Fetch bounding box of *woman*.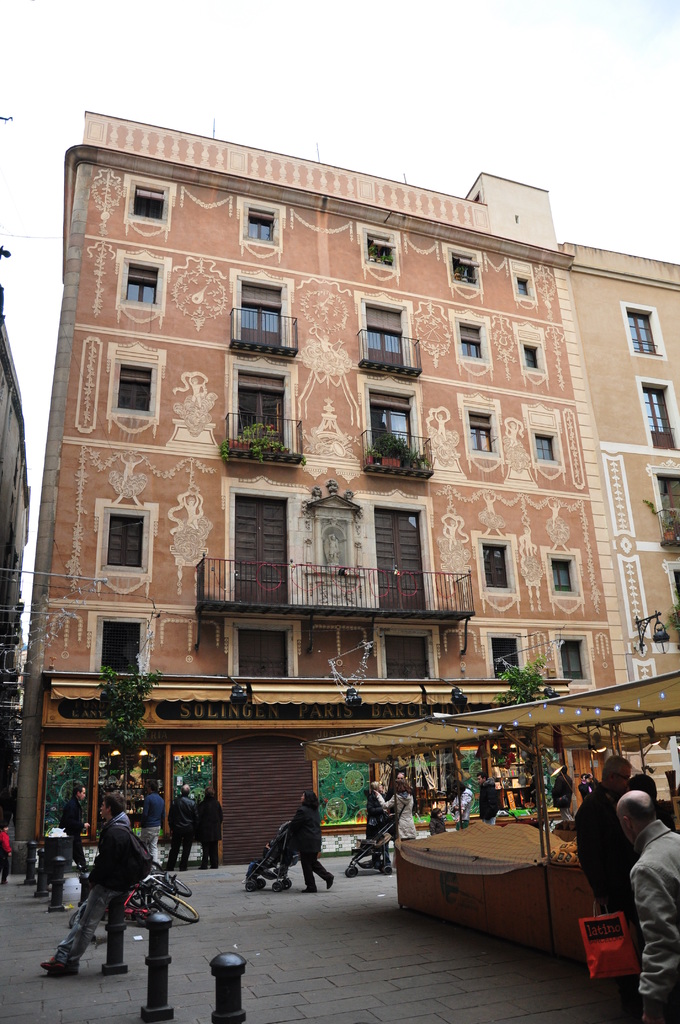
Bbox: <box>455,785,467,832</box>.
